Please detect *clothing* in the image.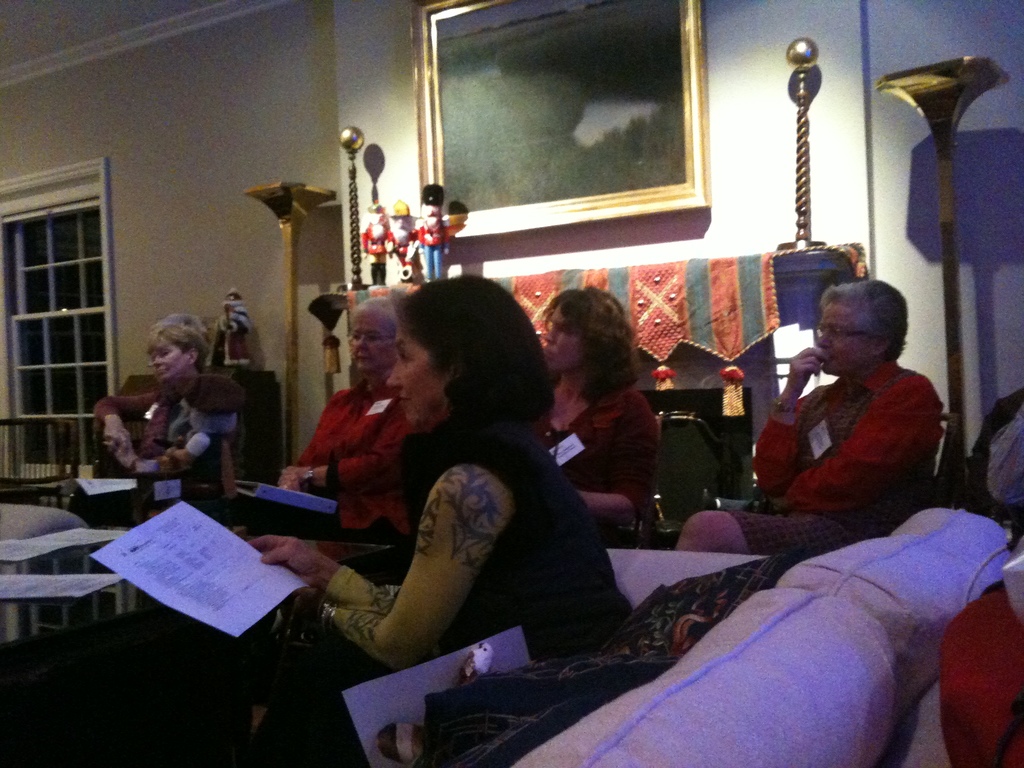
bbox(359, 220, 390, 281).
